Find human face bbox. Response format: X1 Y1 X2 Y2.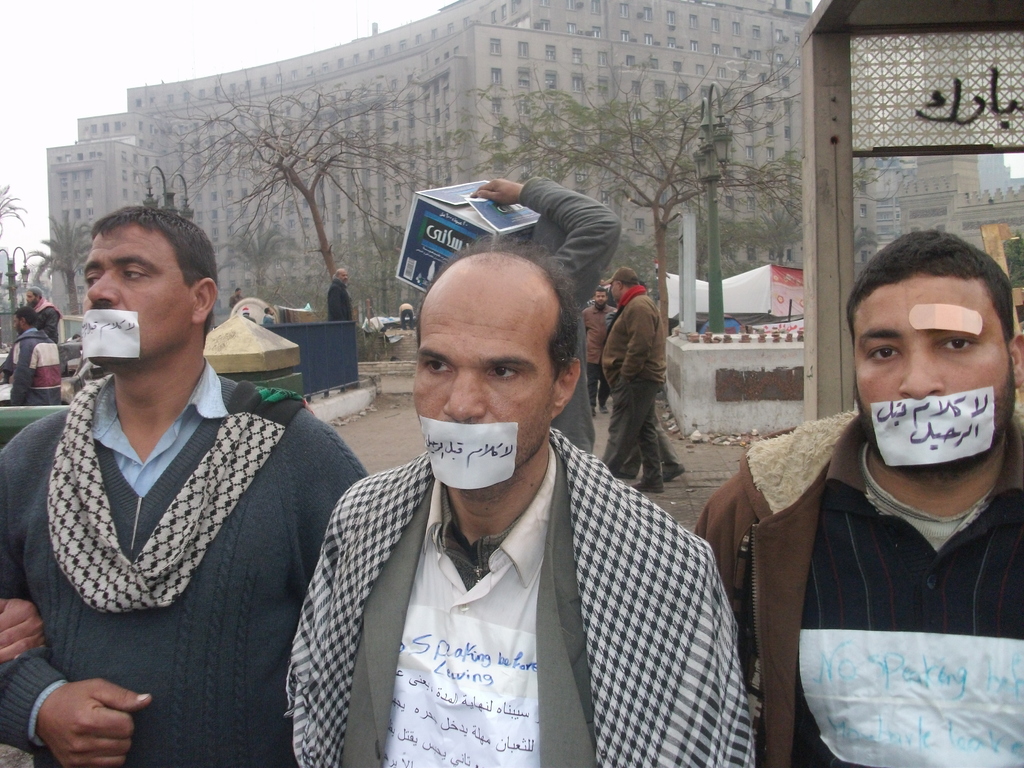
595 291 607 305.
